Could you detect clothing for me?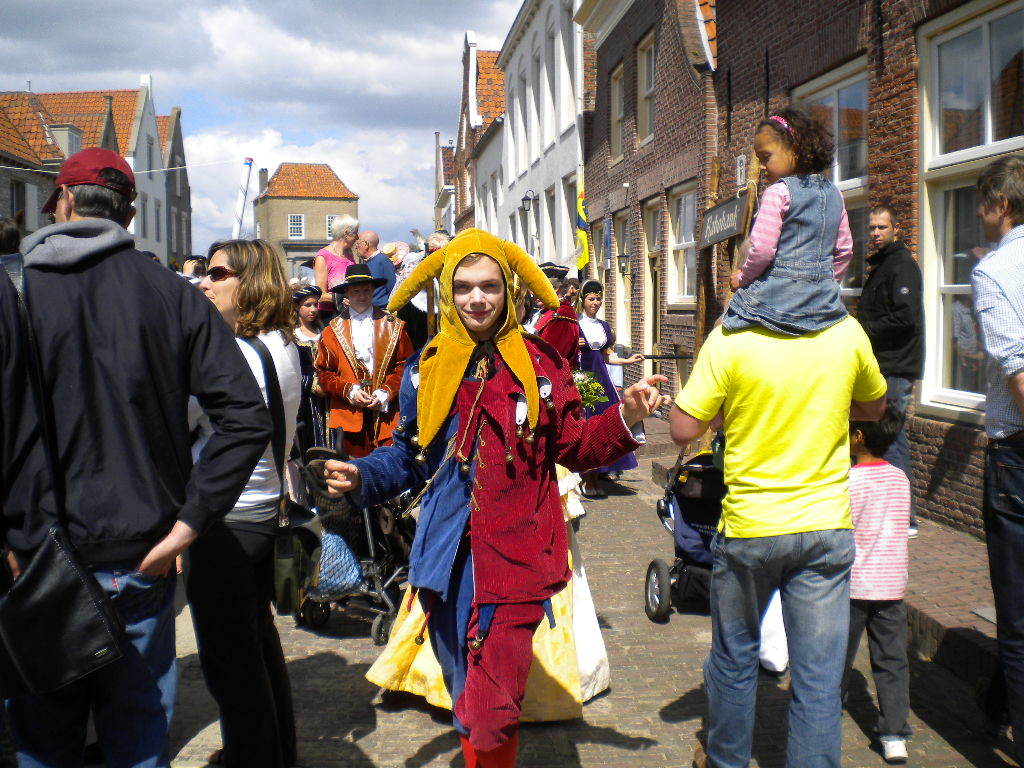
Detection result: 853:244:927:525.
